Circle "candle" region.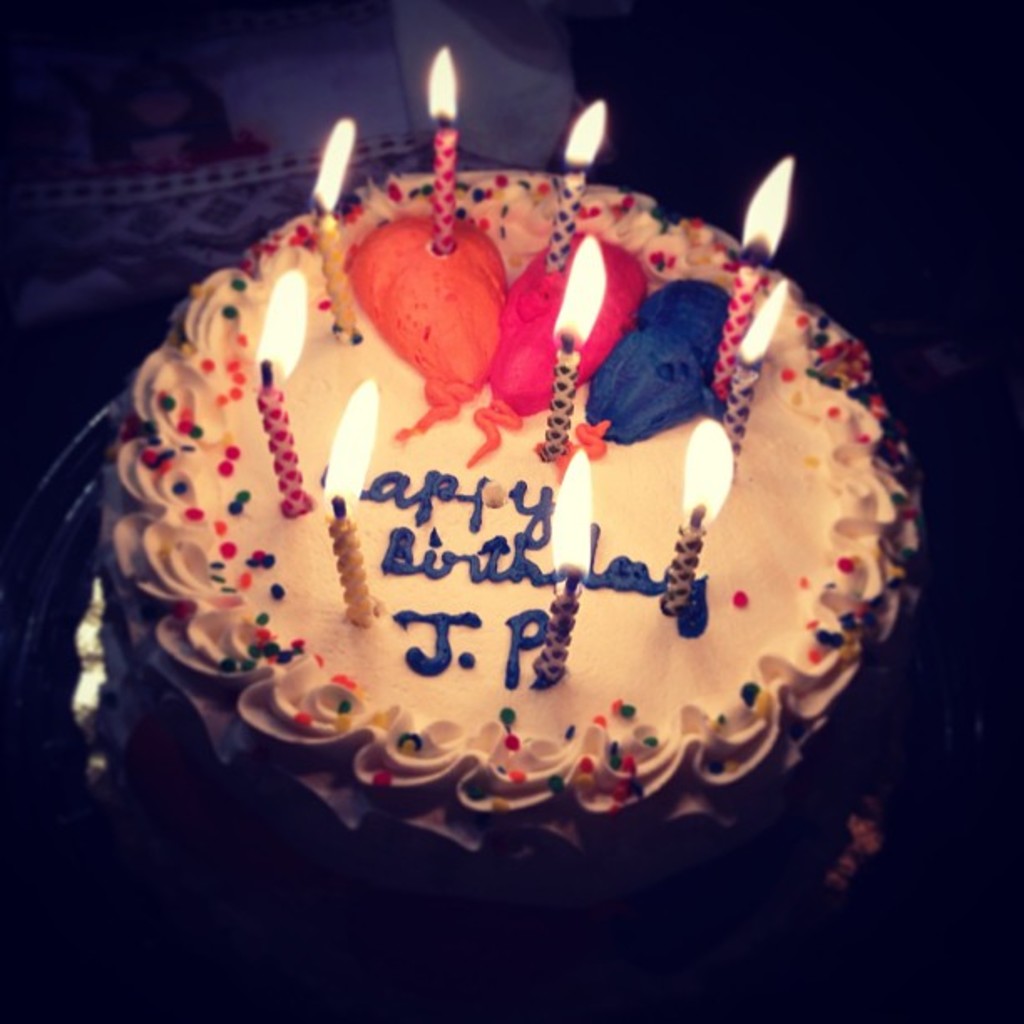
Region: box(724, 279, 783, 479).
